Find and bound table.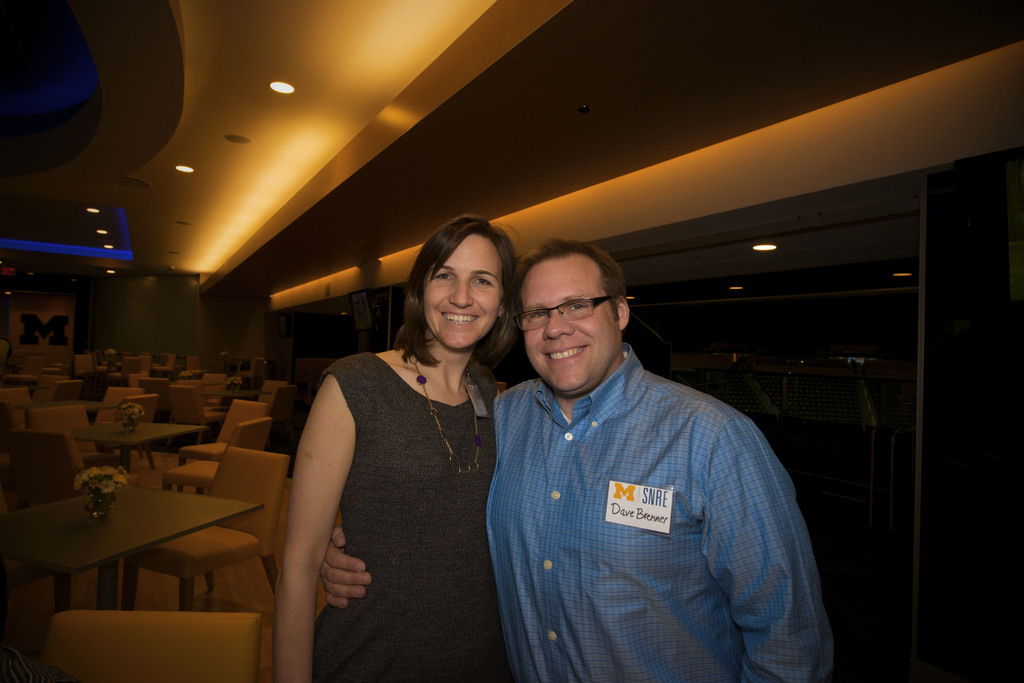
Bound: 0 484 267 612.
